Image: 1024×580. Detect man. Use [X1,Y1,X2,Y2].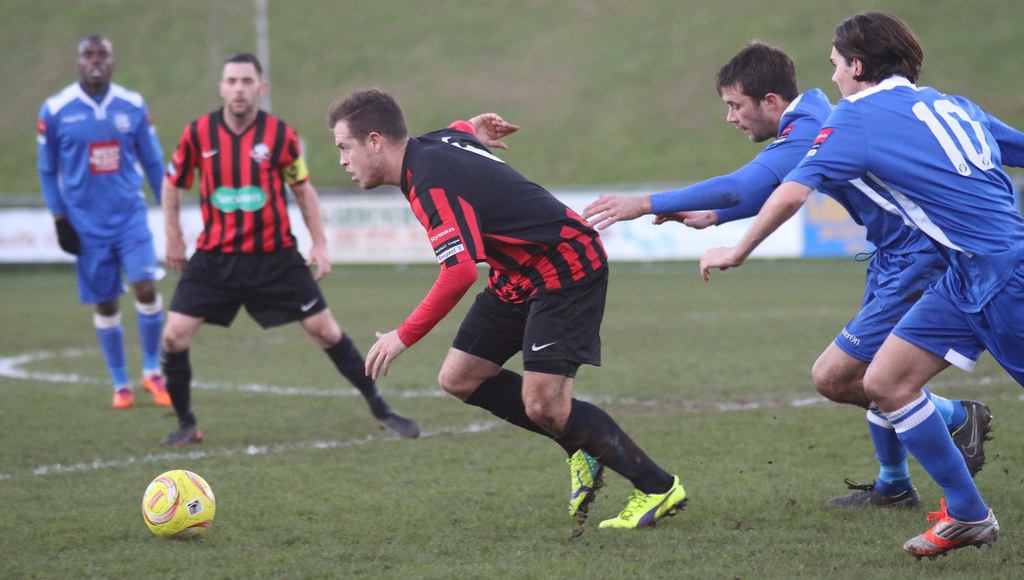
[583,37,999,520].
